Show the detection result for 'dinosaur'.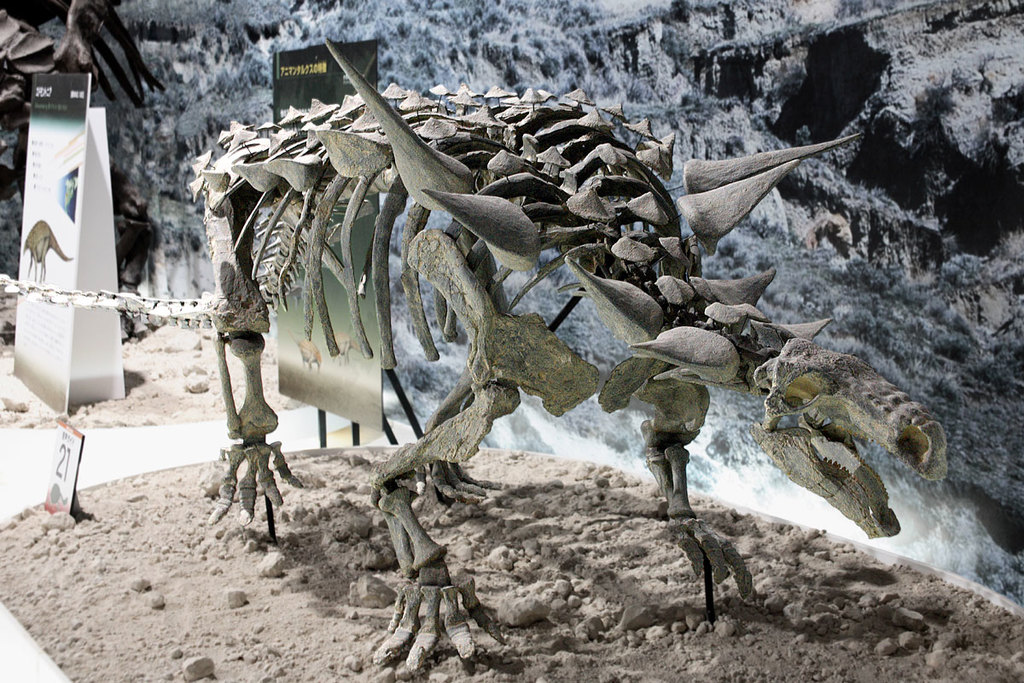
<box>283,329,324,373</box>.
